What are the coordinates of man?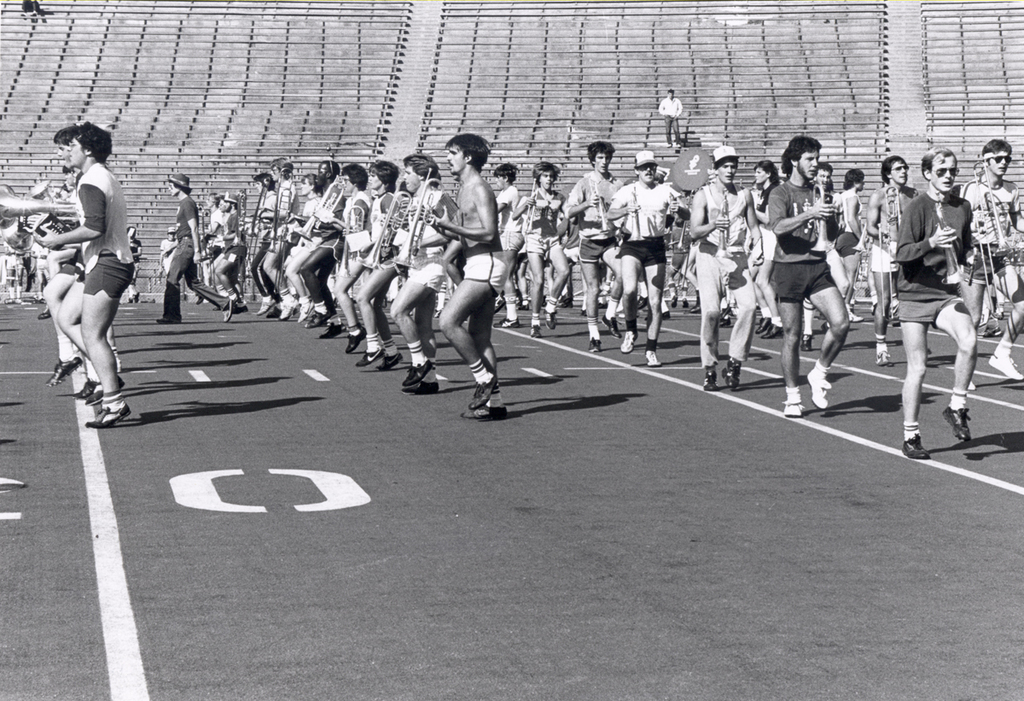
crop(265, 154, 300, 318).
